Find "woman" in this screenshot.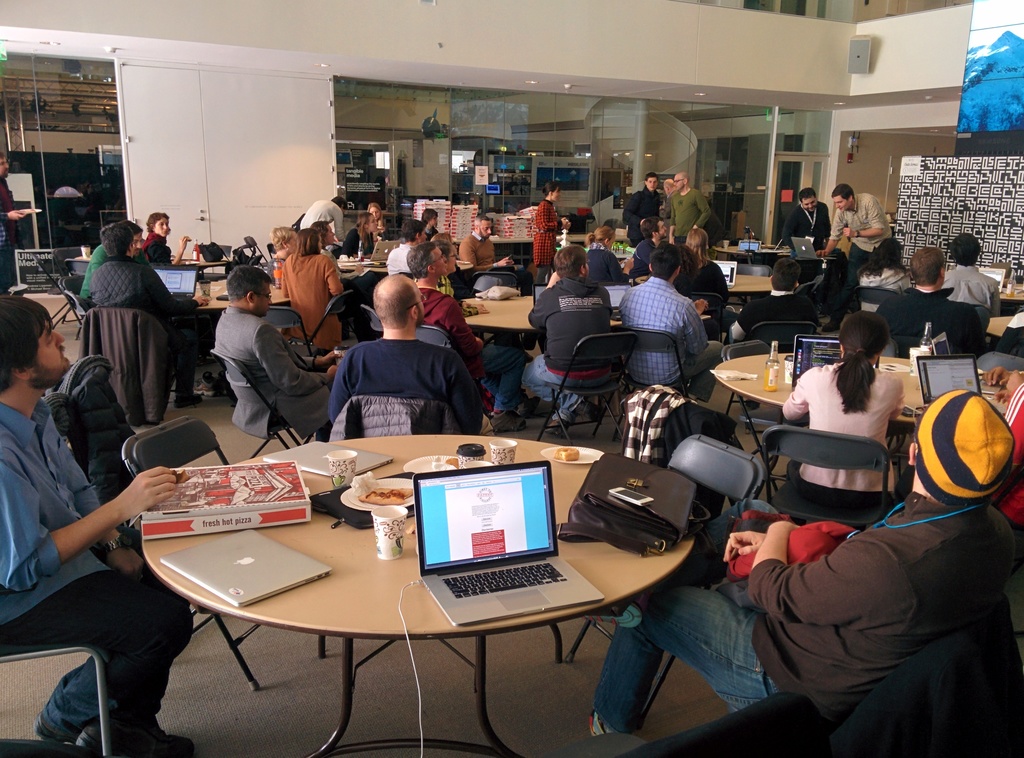
The bounding box for "woman" is Rect(778, 309, 901, 536).
